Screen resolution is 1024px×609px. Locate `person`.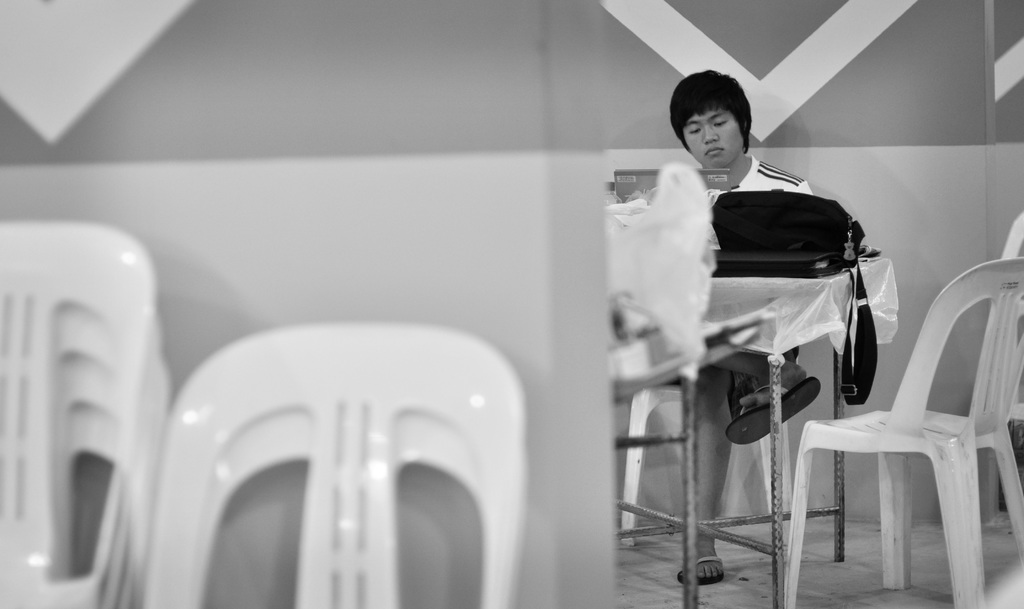
x1=671, y1=65, x2=822, y2=587.
